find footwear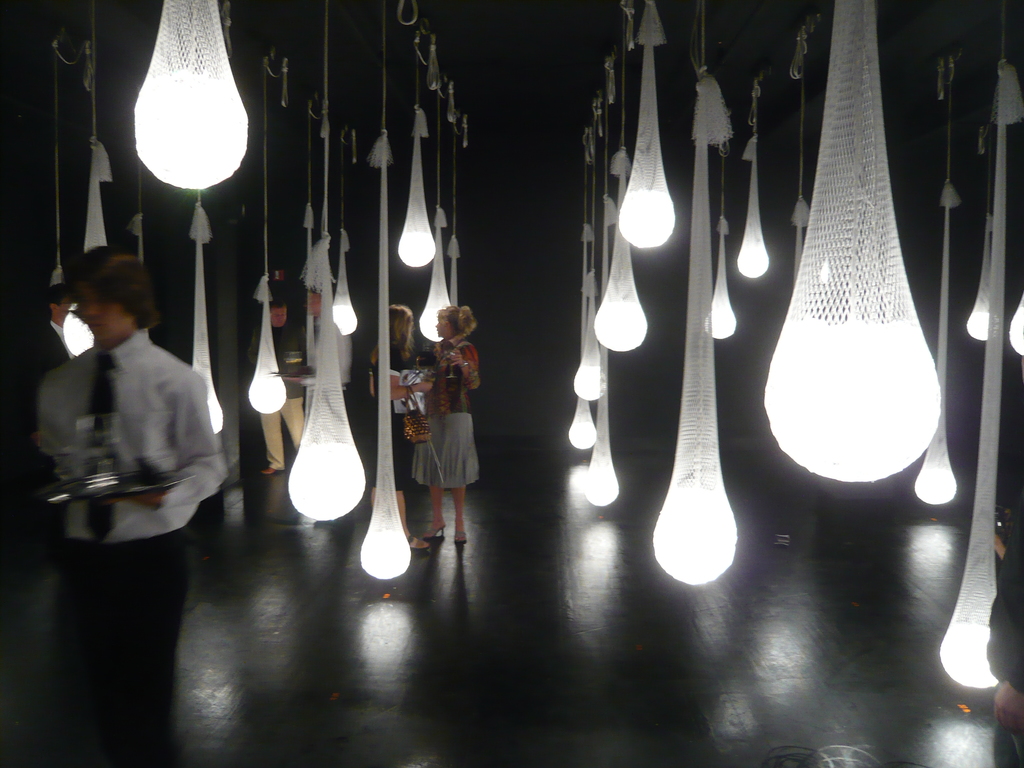
detection(458, 529, 467, 543)
